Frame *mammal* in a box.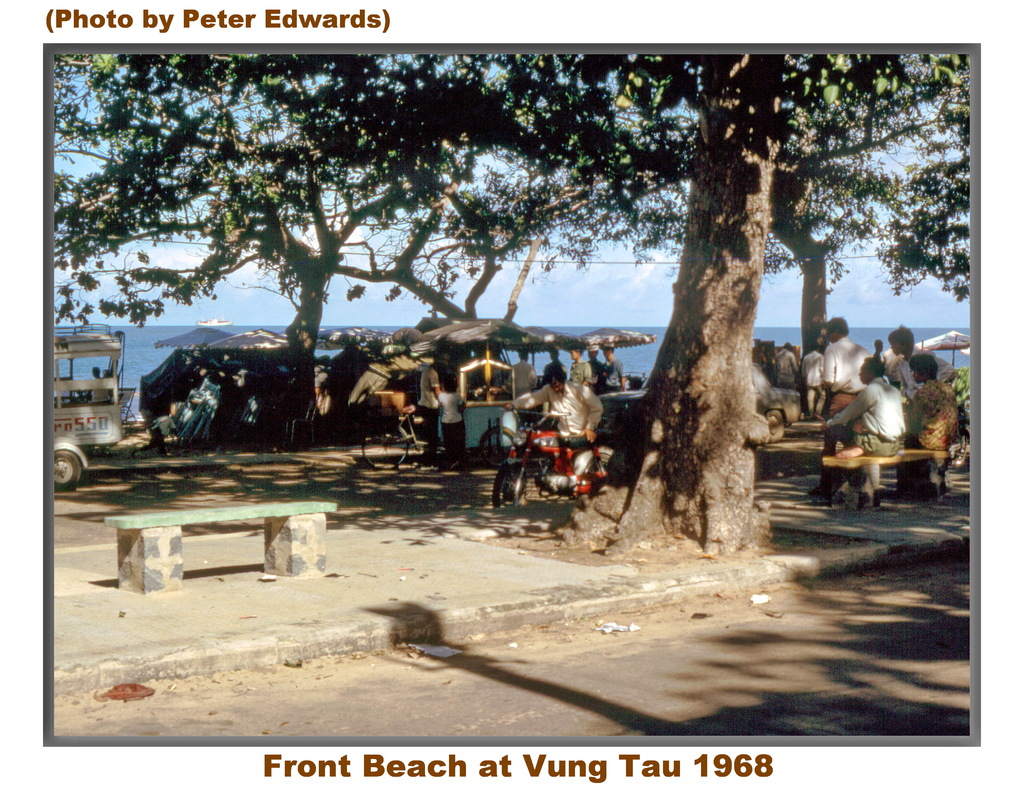
rect(808, 351, 912, 503).
